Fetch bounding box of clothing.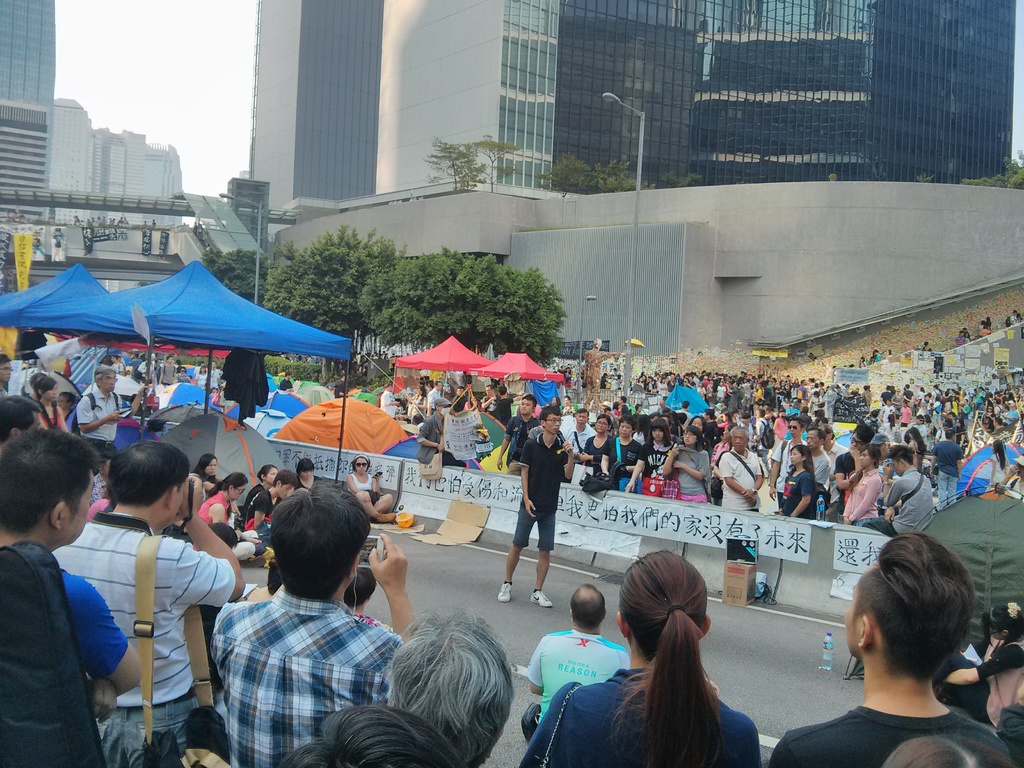
Bbox: 56,513,250,767.
